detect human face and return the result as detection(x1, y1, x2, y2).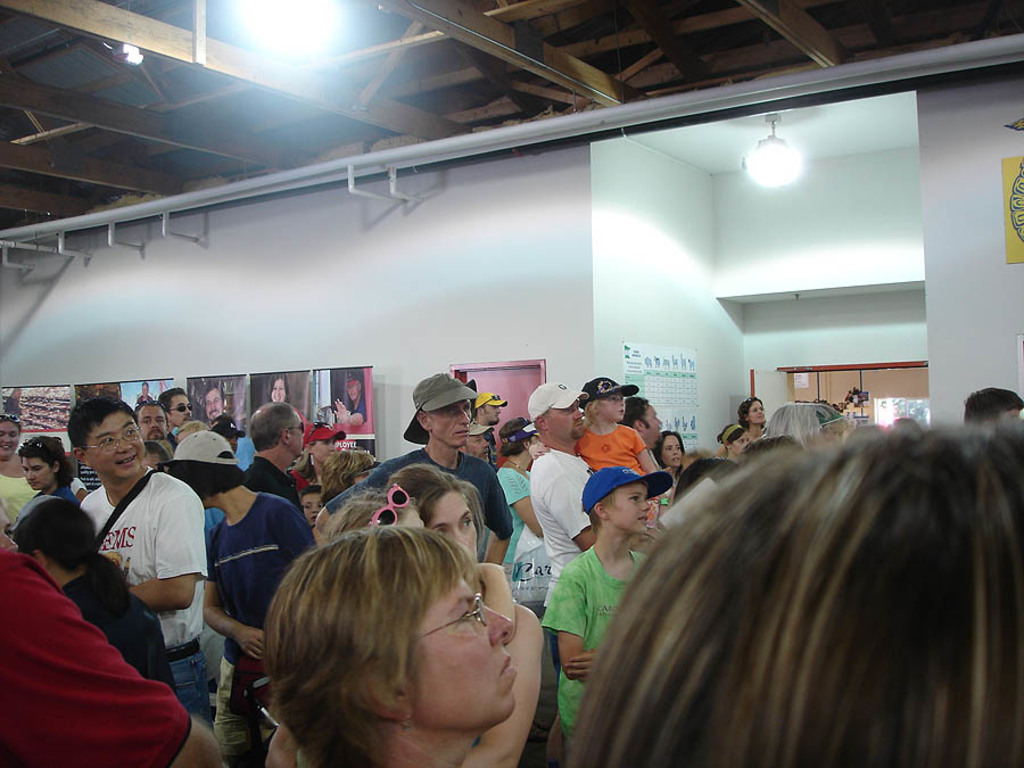
detection(144, 449, 164, 466).
